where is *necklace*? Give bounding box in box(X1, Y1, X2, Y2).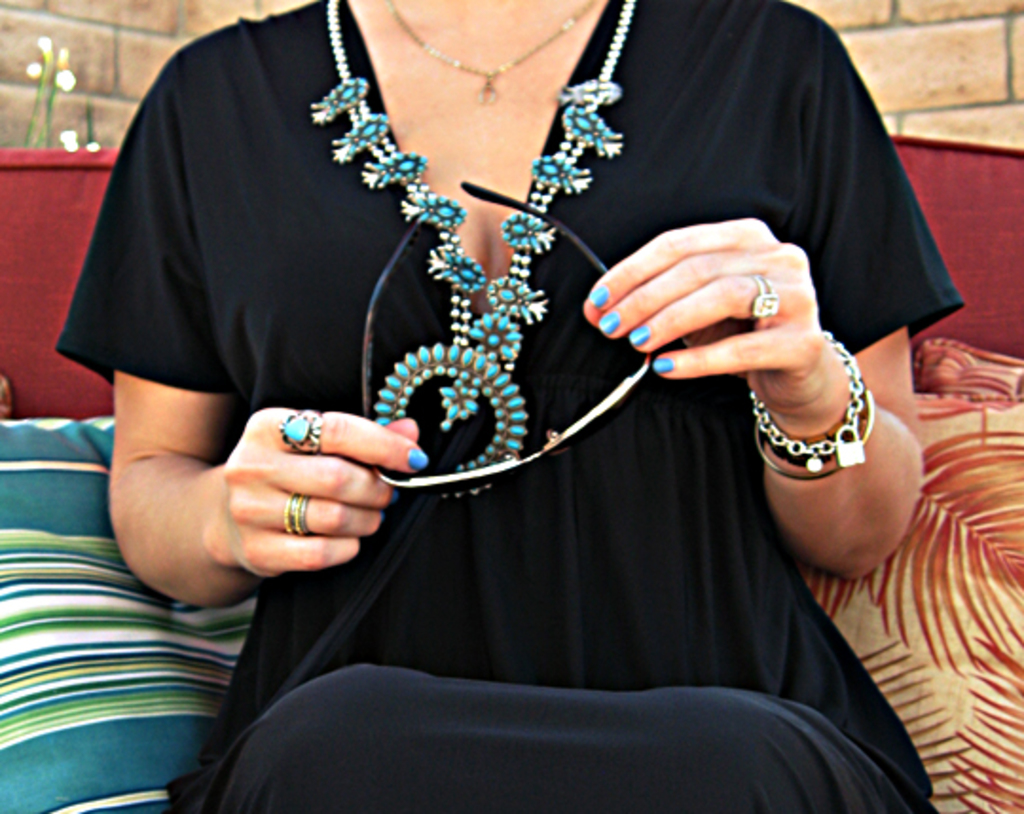
box(330, 21, 616, 482).
